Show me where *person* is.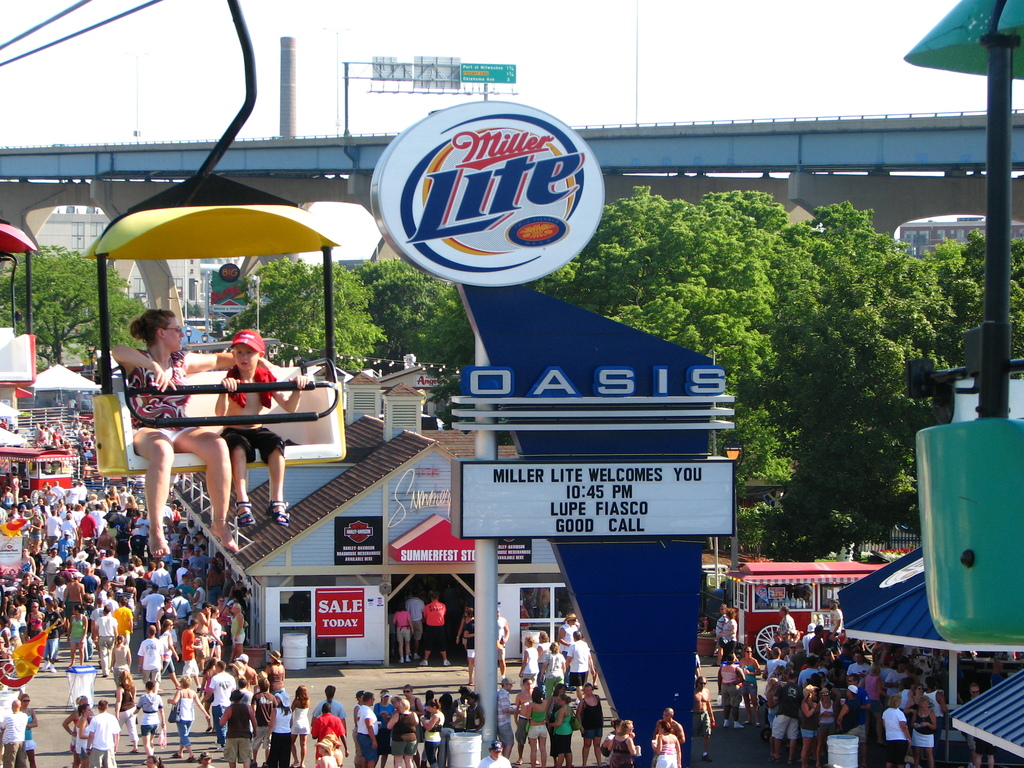
*person* is at {"x1": 420, "y1": 582, "x2": 452, "y2": 664}.
